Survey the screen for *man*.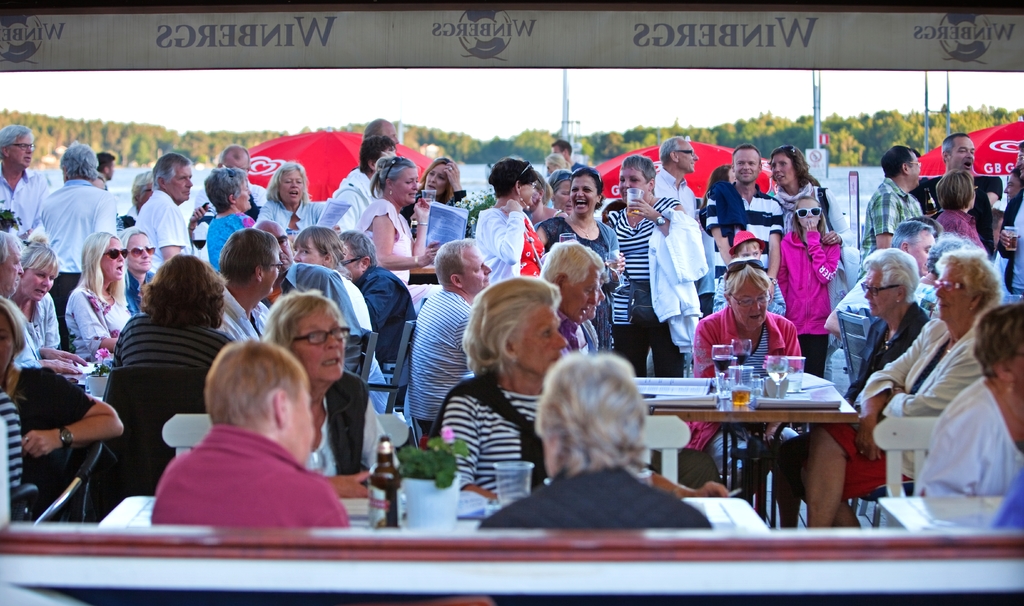
Survey found: (x1=412, y1=237, x2=490, y2=437).
